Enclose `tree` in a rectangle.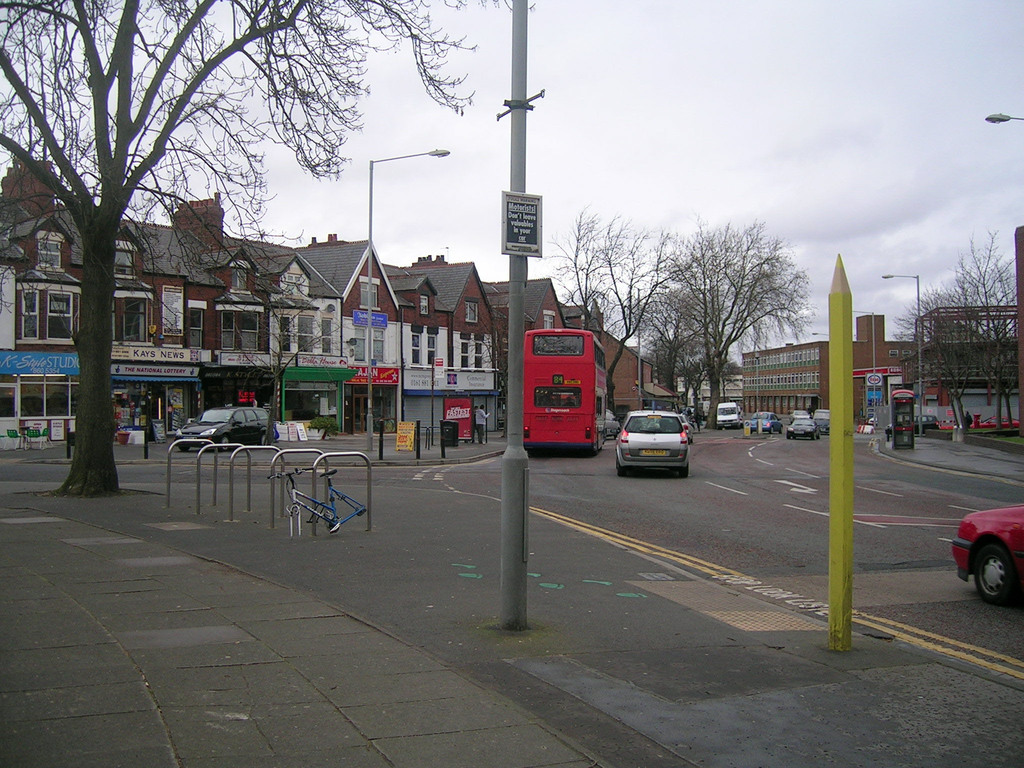
{"x1": 541, "y1": 213, "x2": 669, "y2": 434}.
